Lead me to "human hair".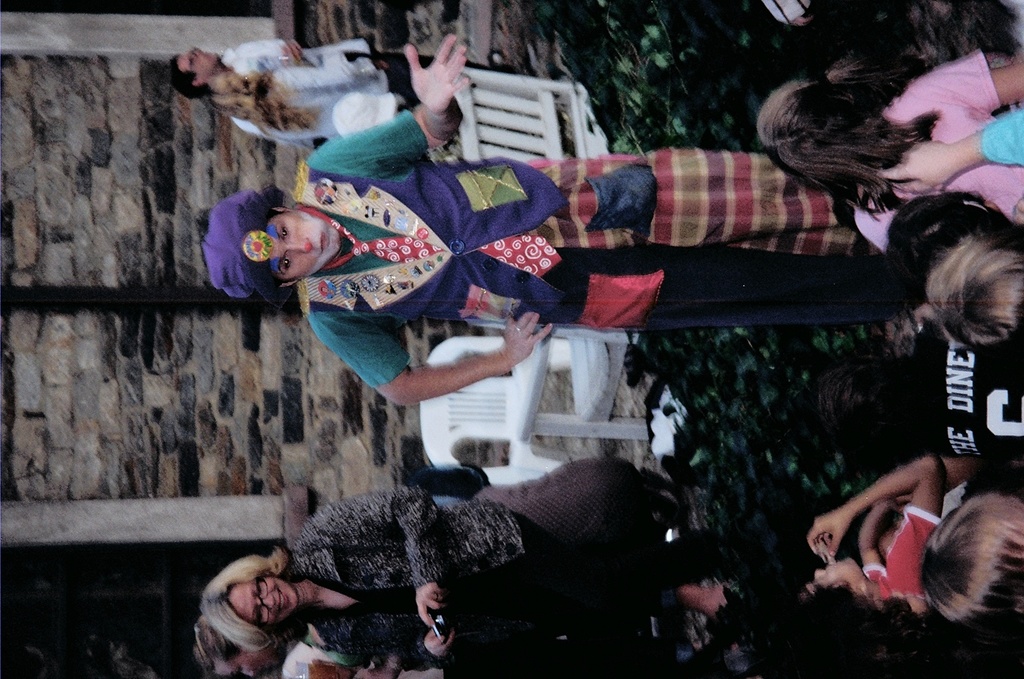
Lead to rect(925, 237, 1023, 349).
